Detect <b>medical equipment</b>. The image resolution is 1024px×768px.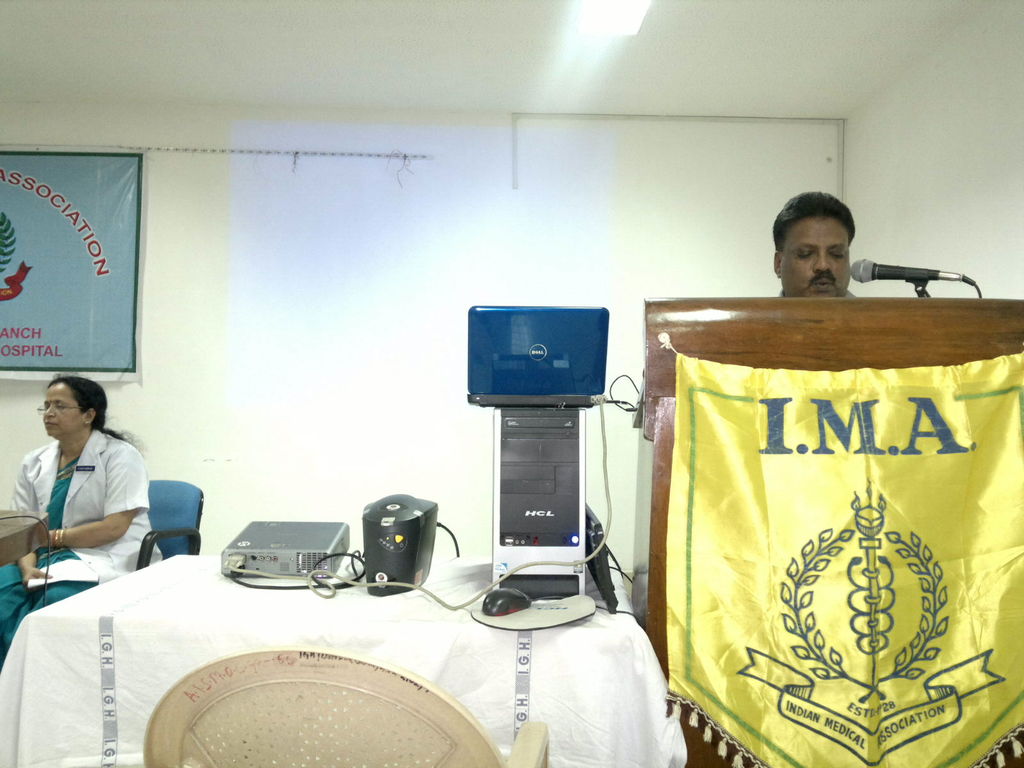
locate(216, 364, 694, 690).
